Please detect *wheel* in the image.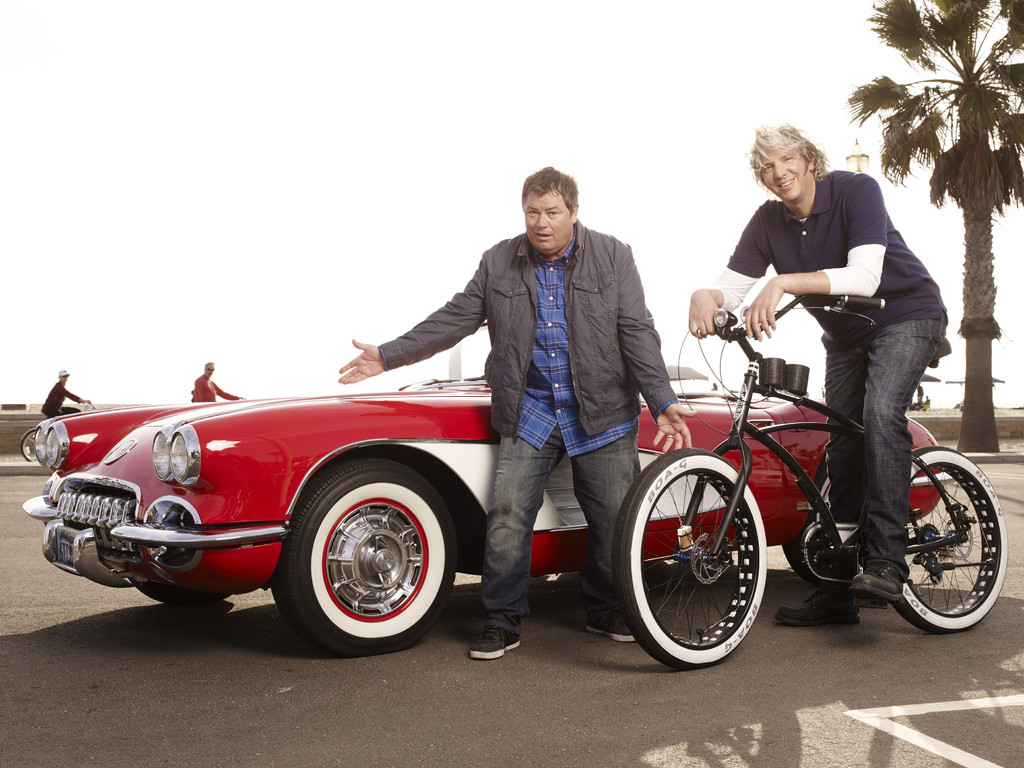
{"x1": 22, "y1": 425, "x2": 43, "y2": 460}.
